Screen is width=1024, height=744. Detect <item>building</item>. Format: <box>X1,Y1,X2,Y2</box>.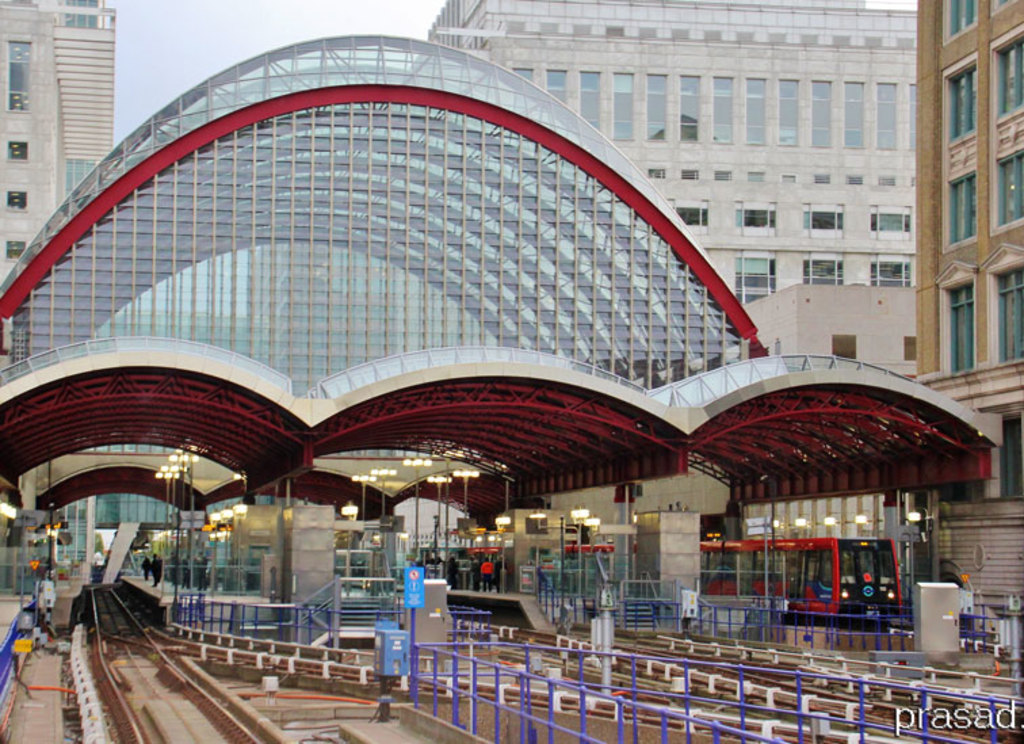
<box>0,0,118,573</box>.
